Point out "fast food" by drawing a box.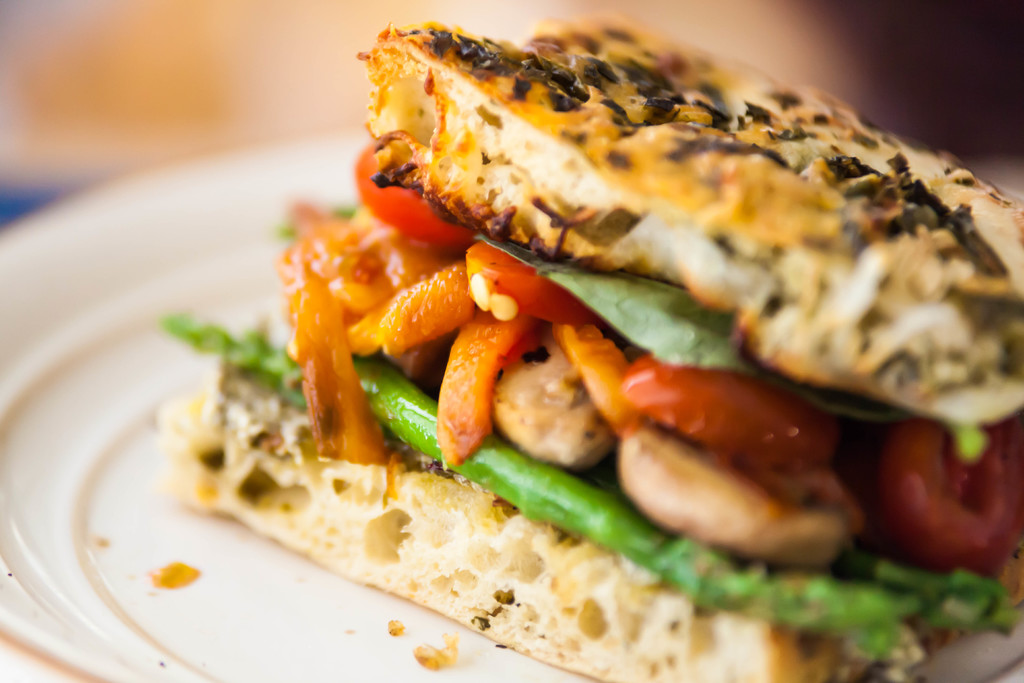
{"x1": 152, "y1": 49, "x2": 1023, "y2": 625}.
